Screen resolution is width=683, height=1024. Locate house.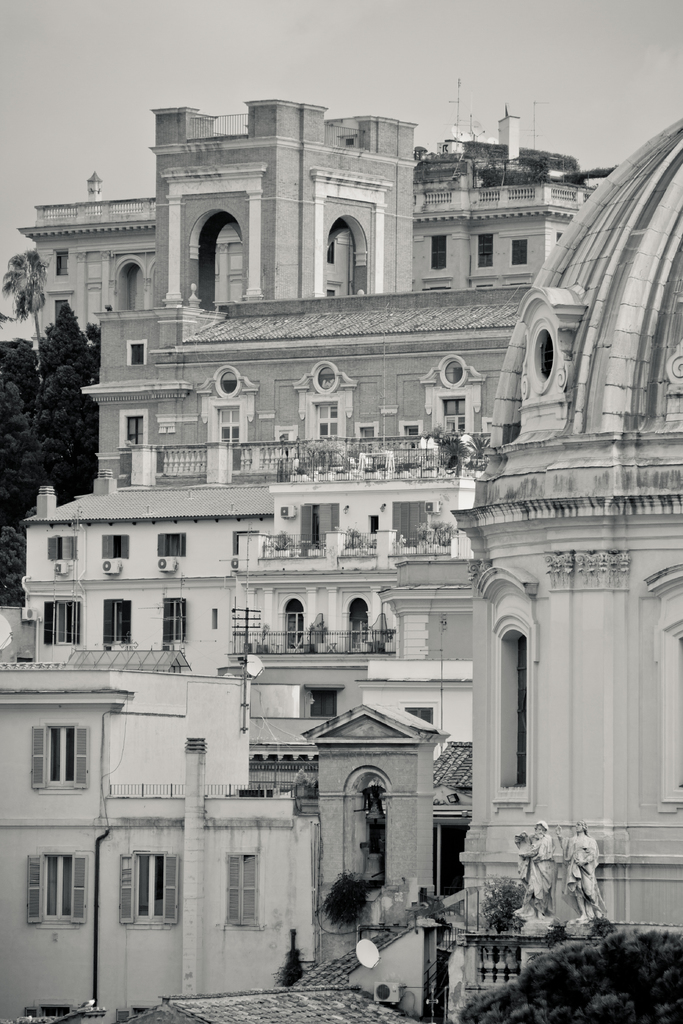
78:101:614:474.
